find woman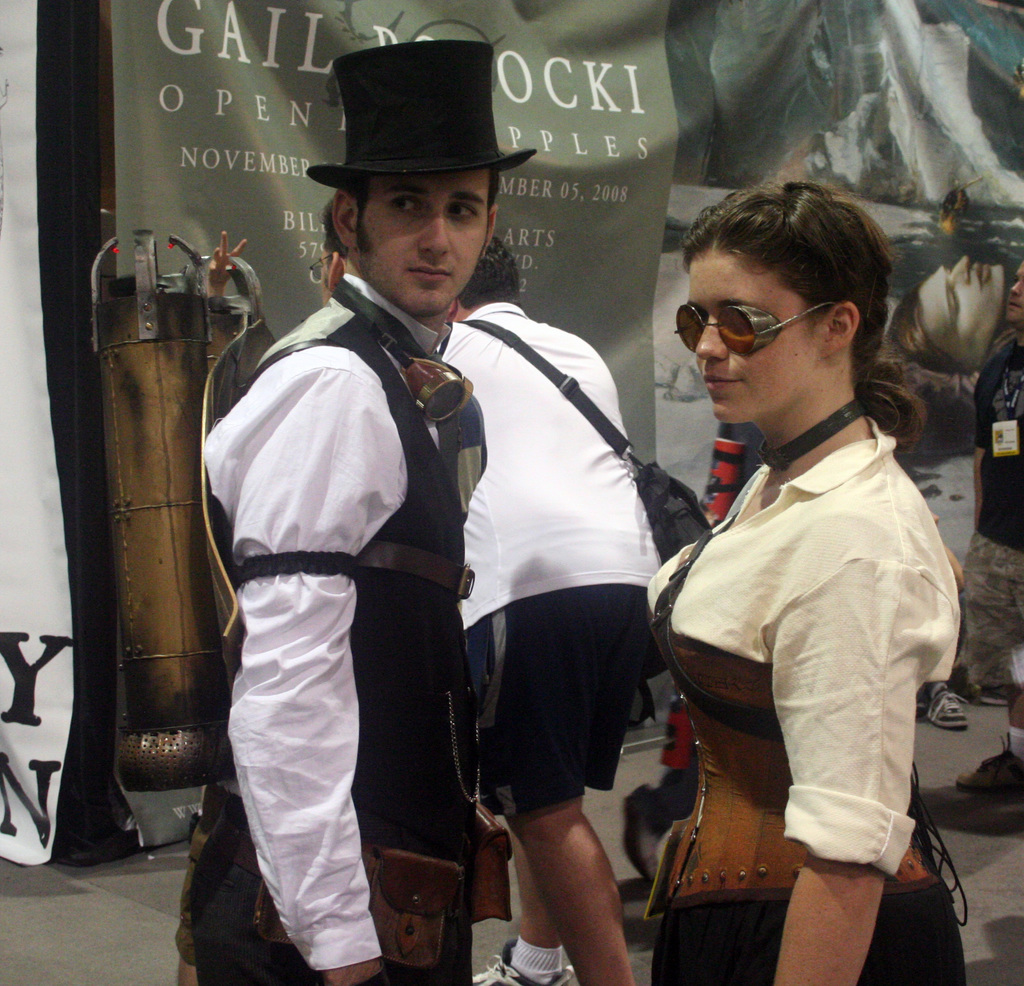
641, 175, 979, 985
